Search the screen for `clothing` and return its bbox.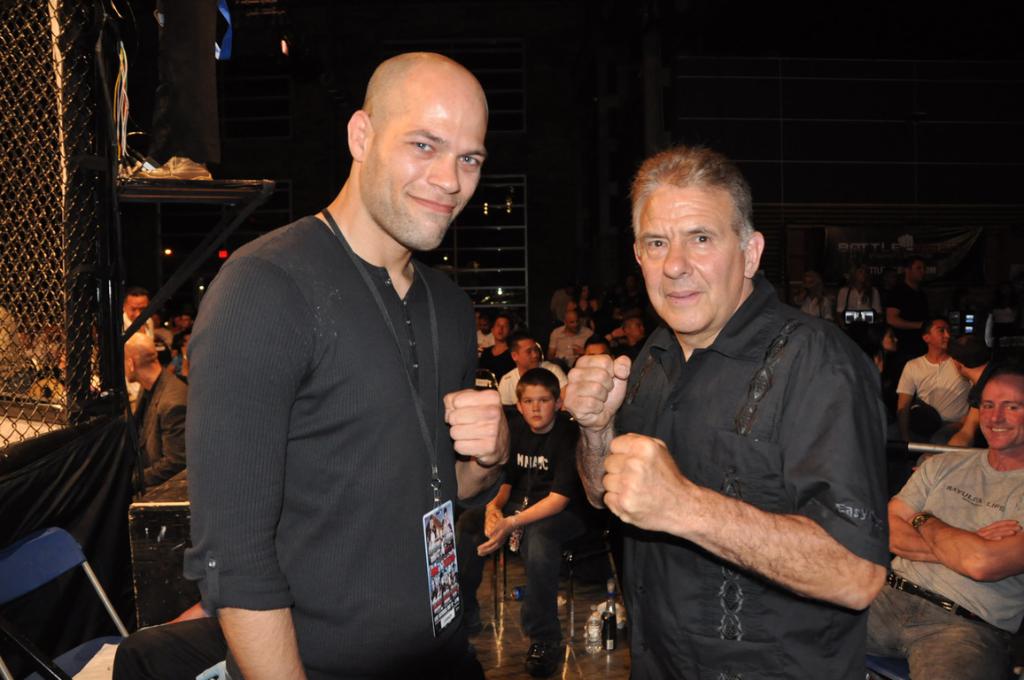
Found: pyautogui.locateOnScreen(898, 344, 972, 426).
